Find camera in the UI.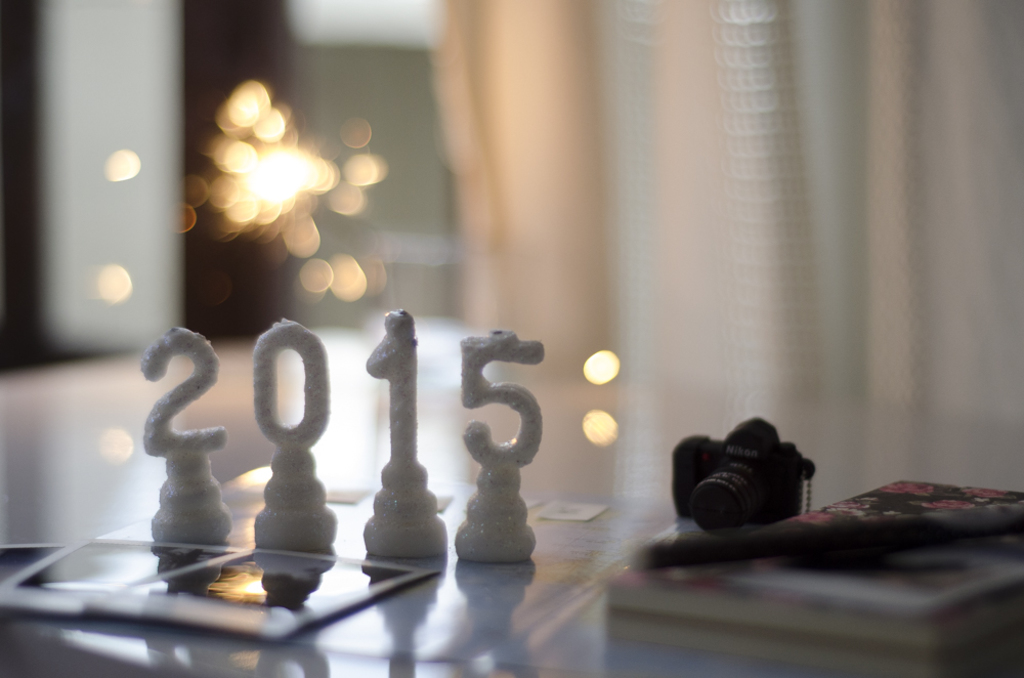
UI element at (671,422,827,543).
